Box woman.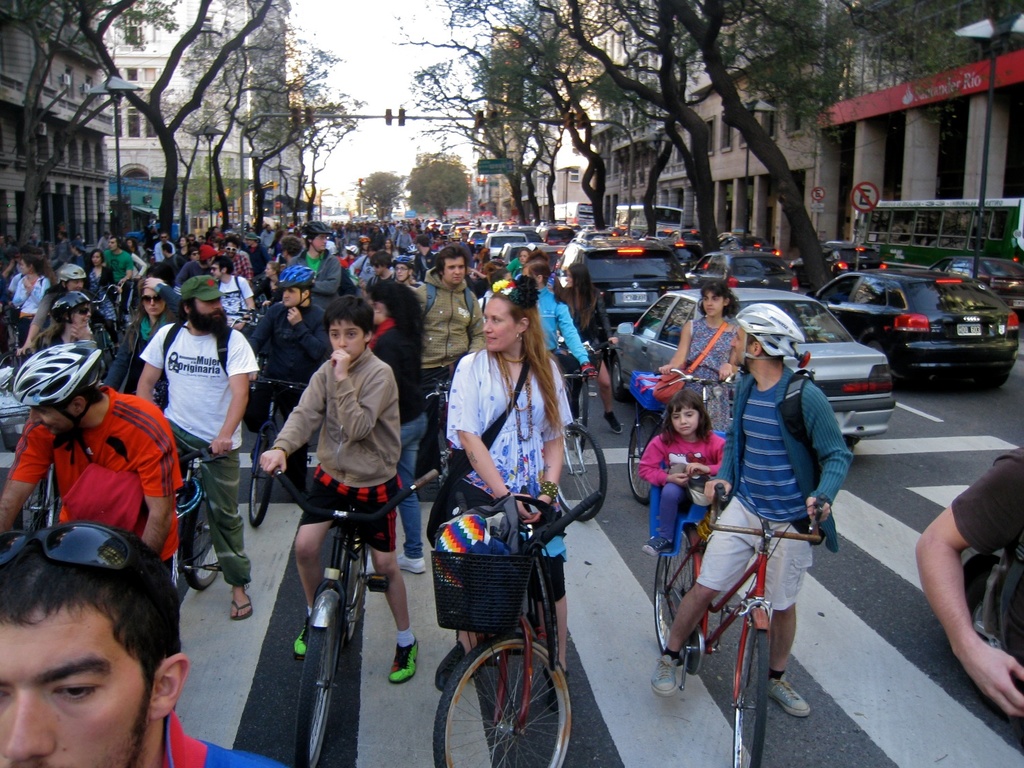
locate(555, 256, 625, 435).
